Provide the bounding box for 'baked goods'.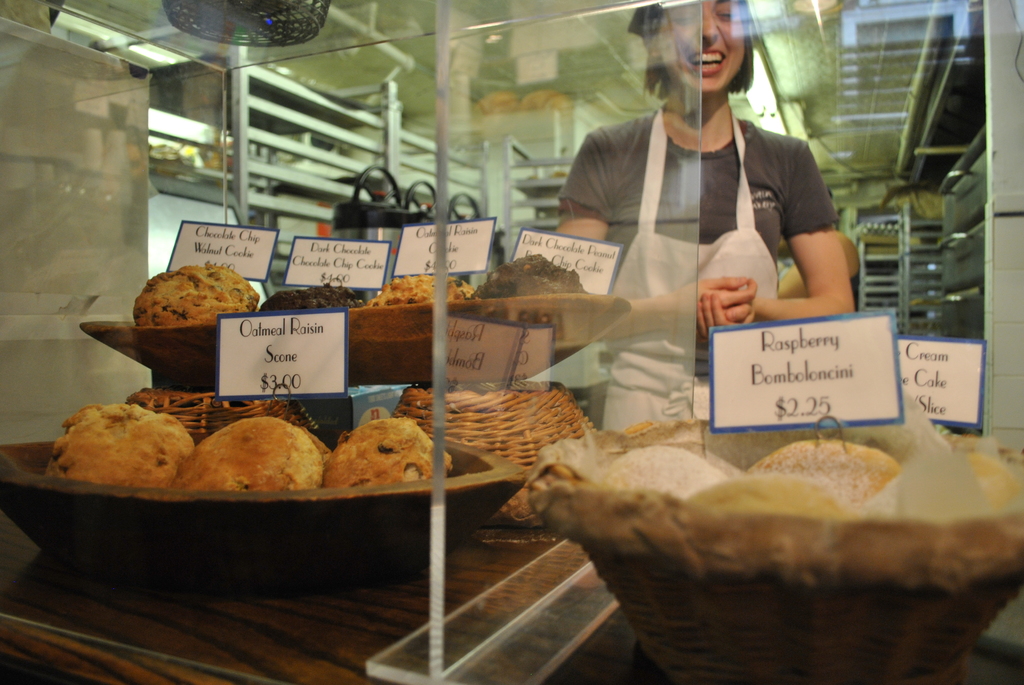
(125, 260, 259, 322).
